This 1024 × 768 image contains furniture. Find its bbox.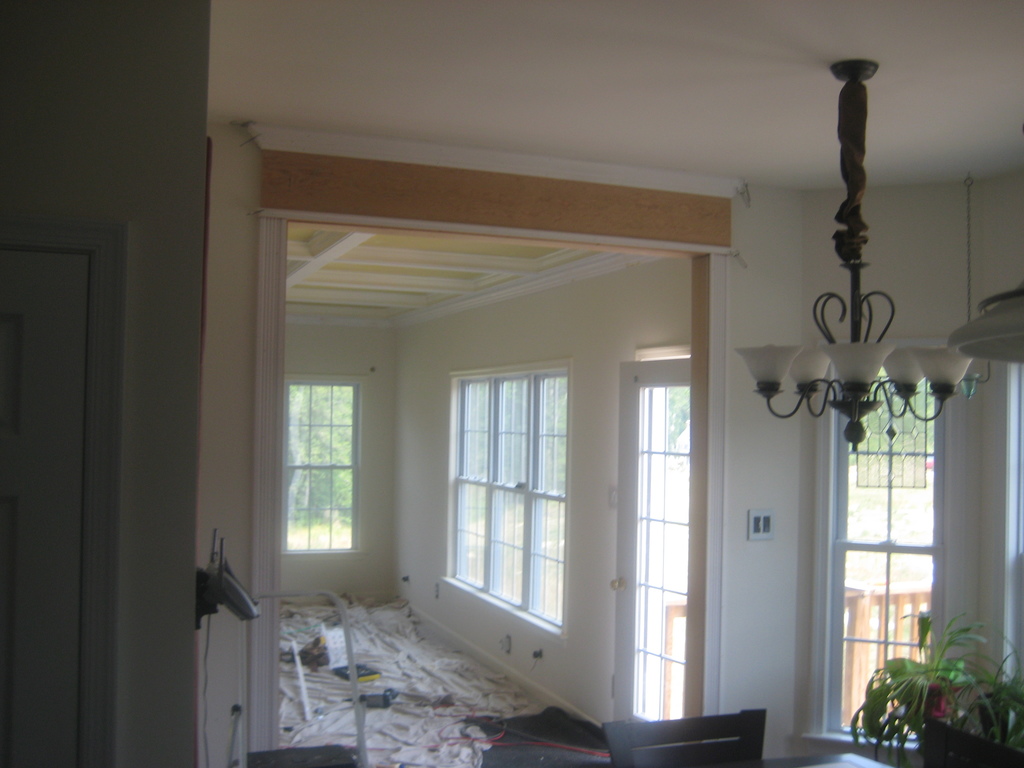
<region>924, 719, 1023, 767</region>.
